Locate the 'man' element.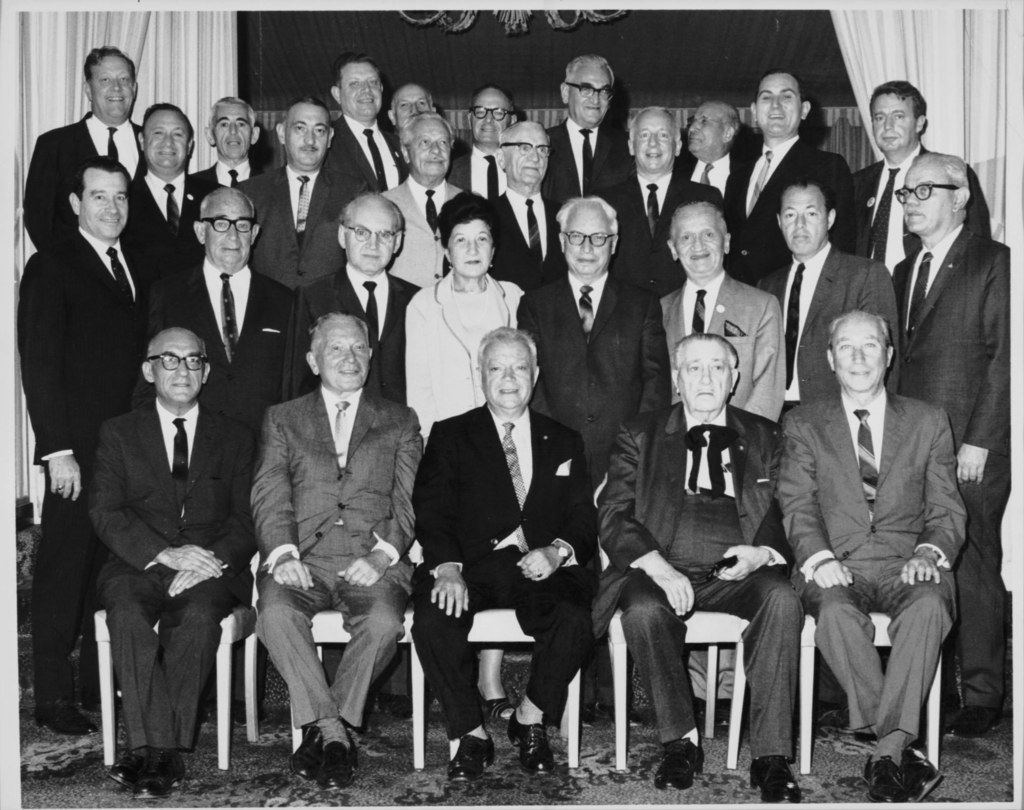
Element bbox: l=126, t=107, r=212, b=319.
